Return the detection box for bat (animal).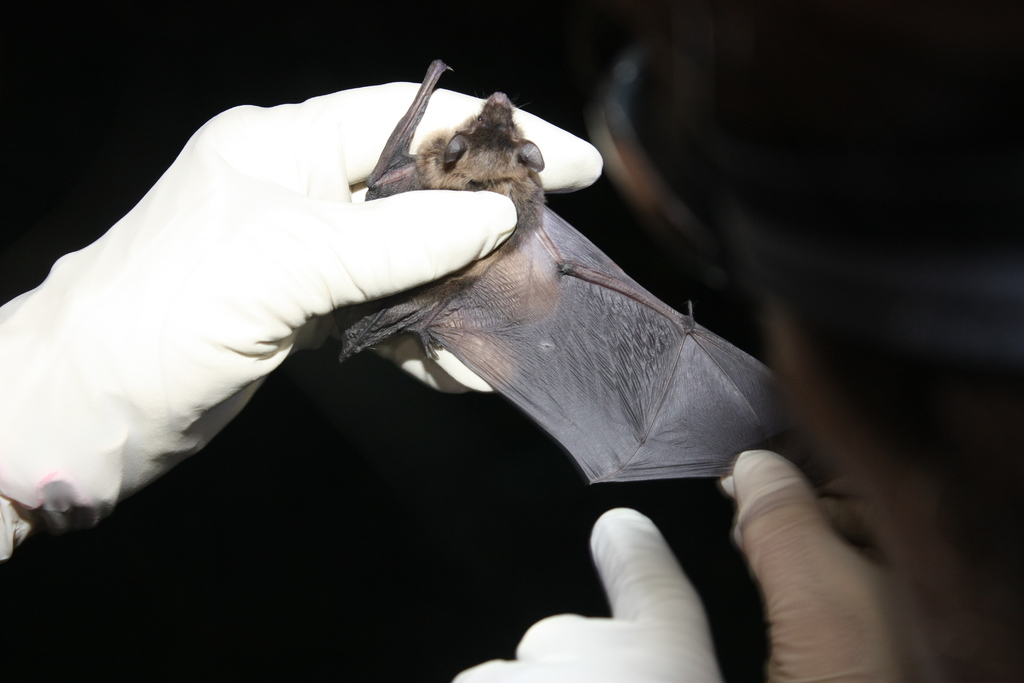
detection(339, 56, 797, 486).
